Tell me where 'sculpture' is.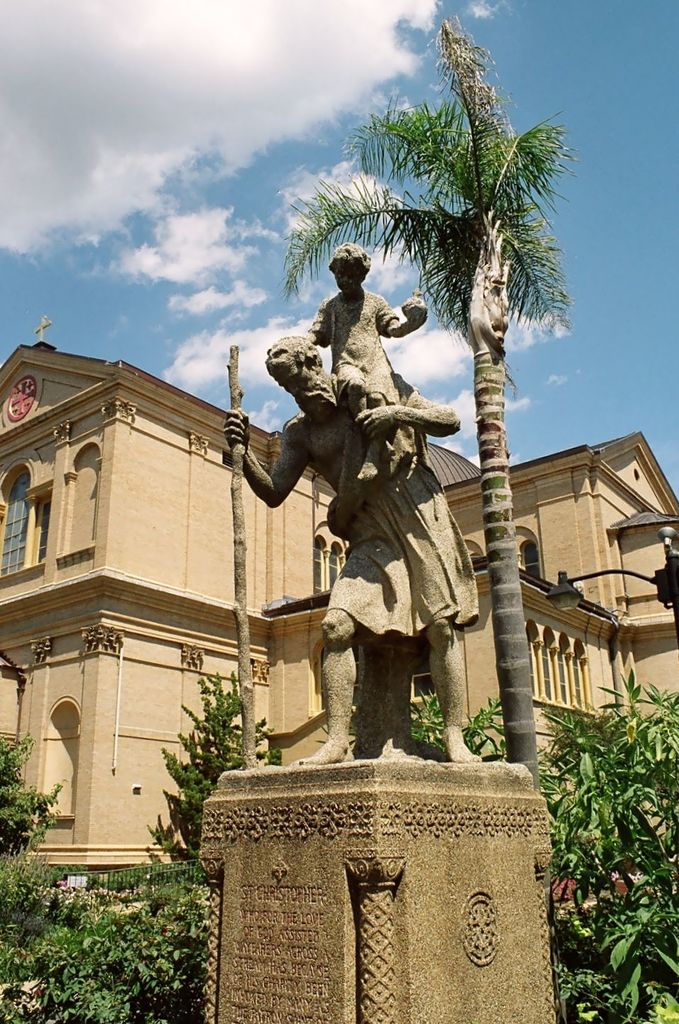
'sculpture' is at BBox(250, 217, 485, 803).
